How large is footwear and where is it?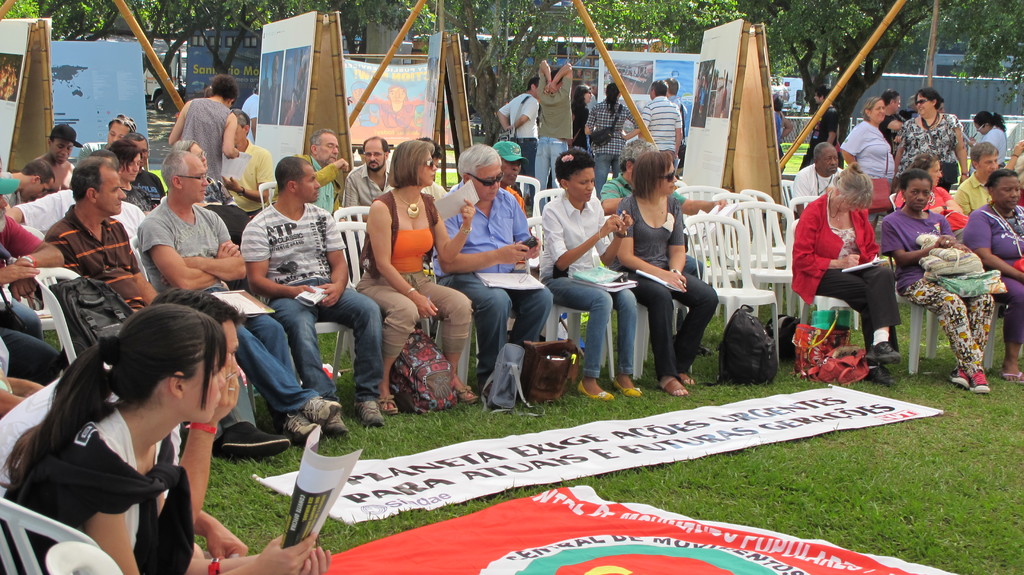
Bounding box: (x1=280, y1=410, x2=322, y2=444).
